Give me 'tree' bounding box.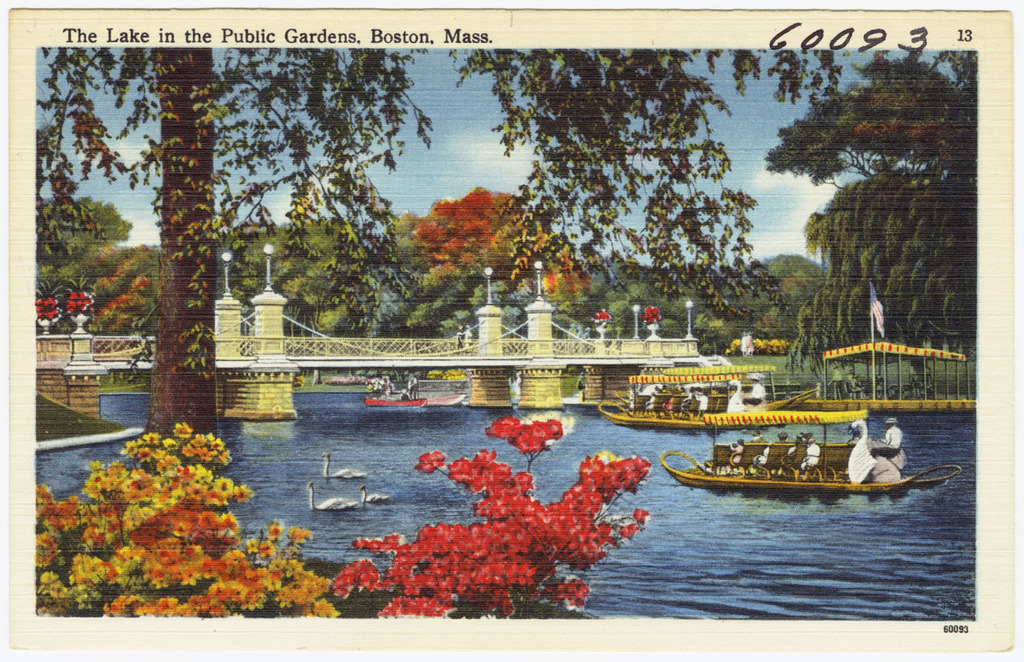
[34, 194, 125, 295].
